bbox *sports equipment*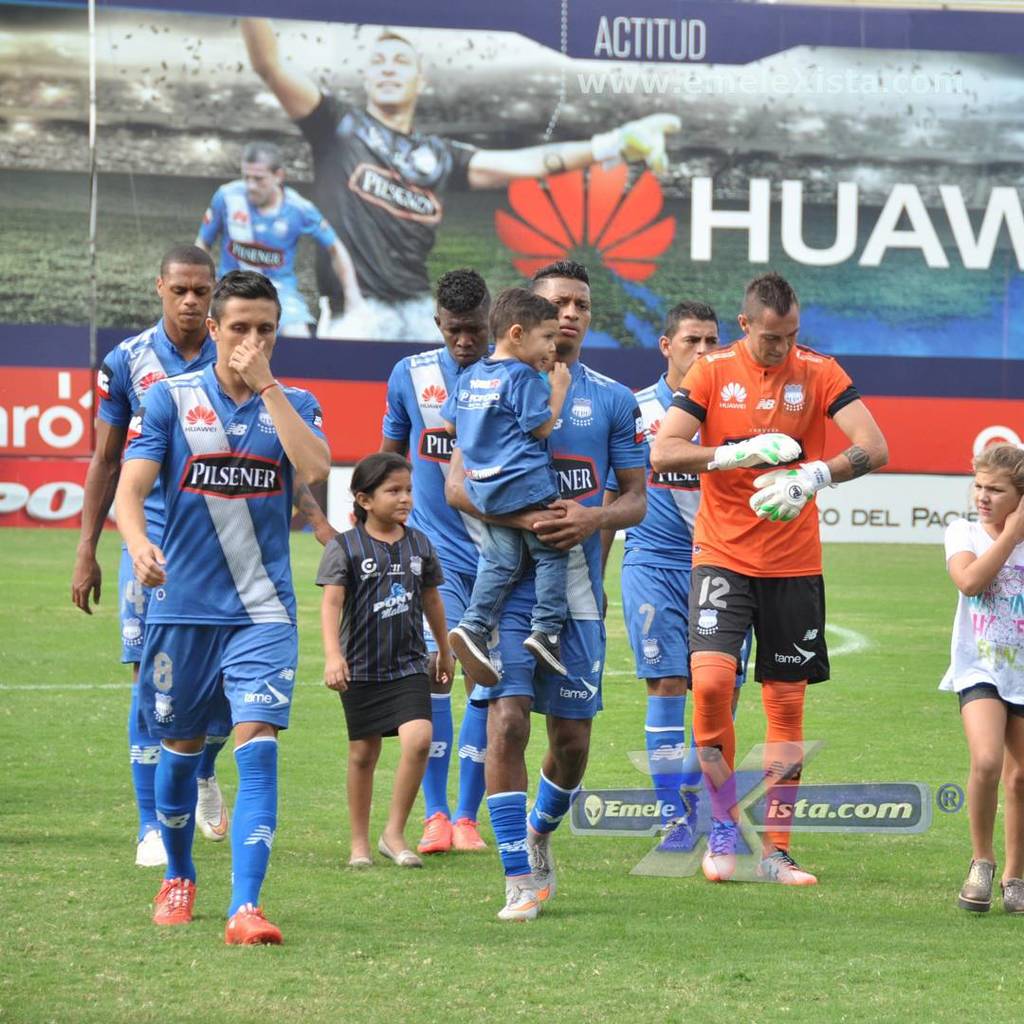
527/818/557/896
